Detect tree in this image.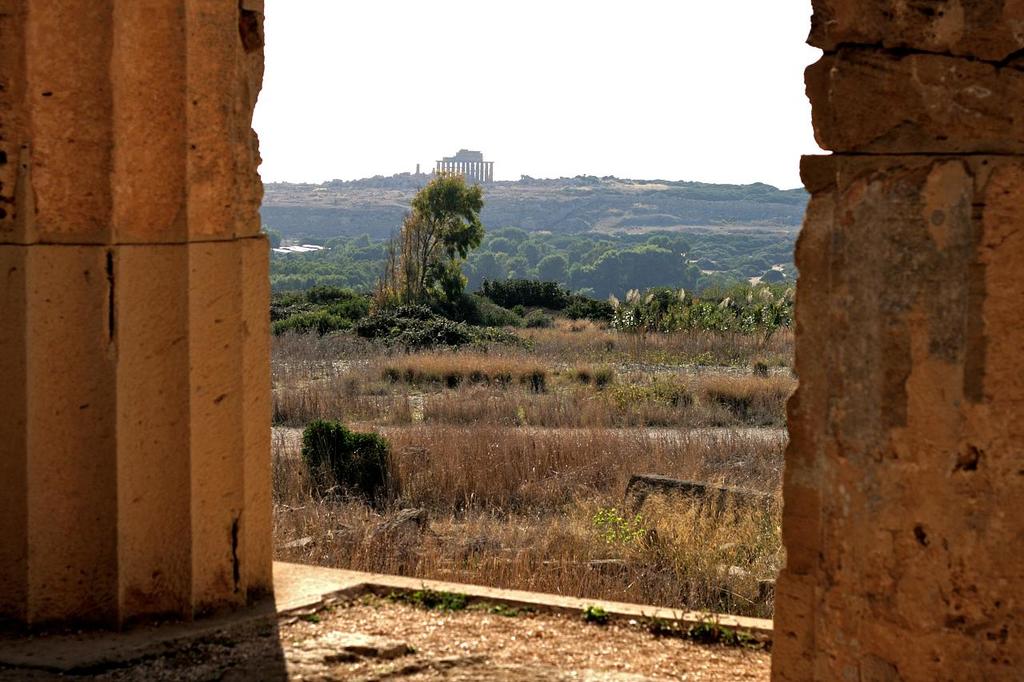
Detection: locate(374, 144, 497, 332).
